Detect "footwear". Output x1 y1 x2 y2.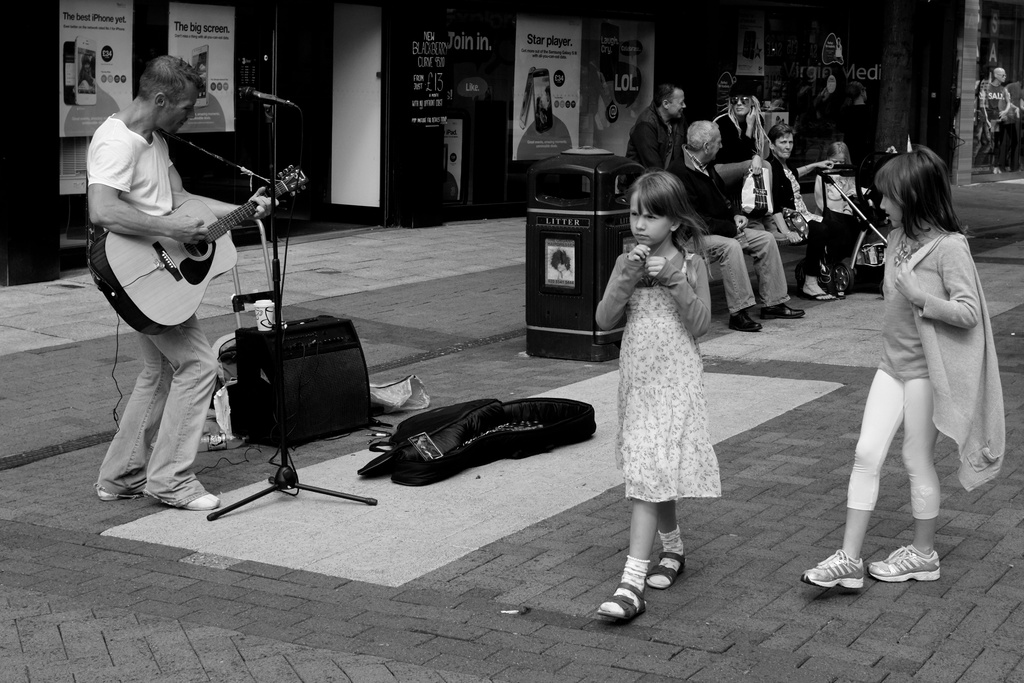
767 297 806 318.
